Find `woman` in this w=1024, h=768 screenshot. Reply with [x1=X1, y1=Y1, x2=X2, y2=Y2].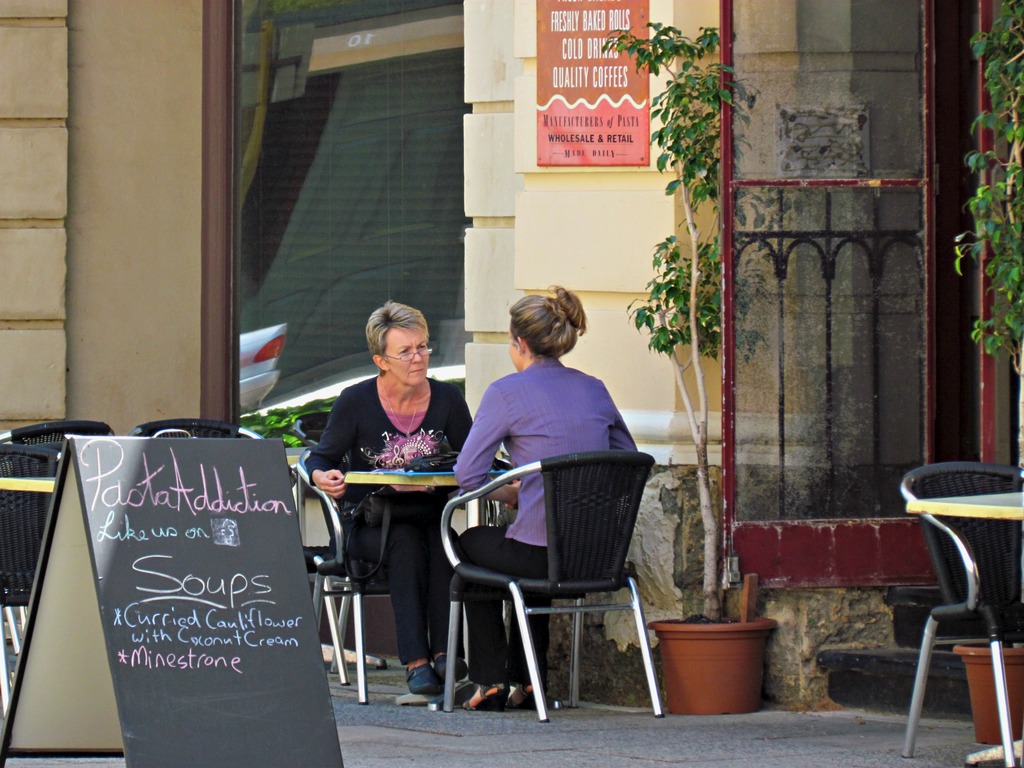
[x1=311, y1=311, x2=468, y2=705].
